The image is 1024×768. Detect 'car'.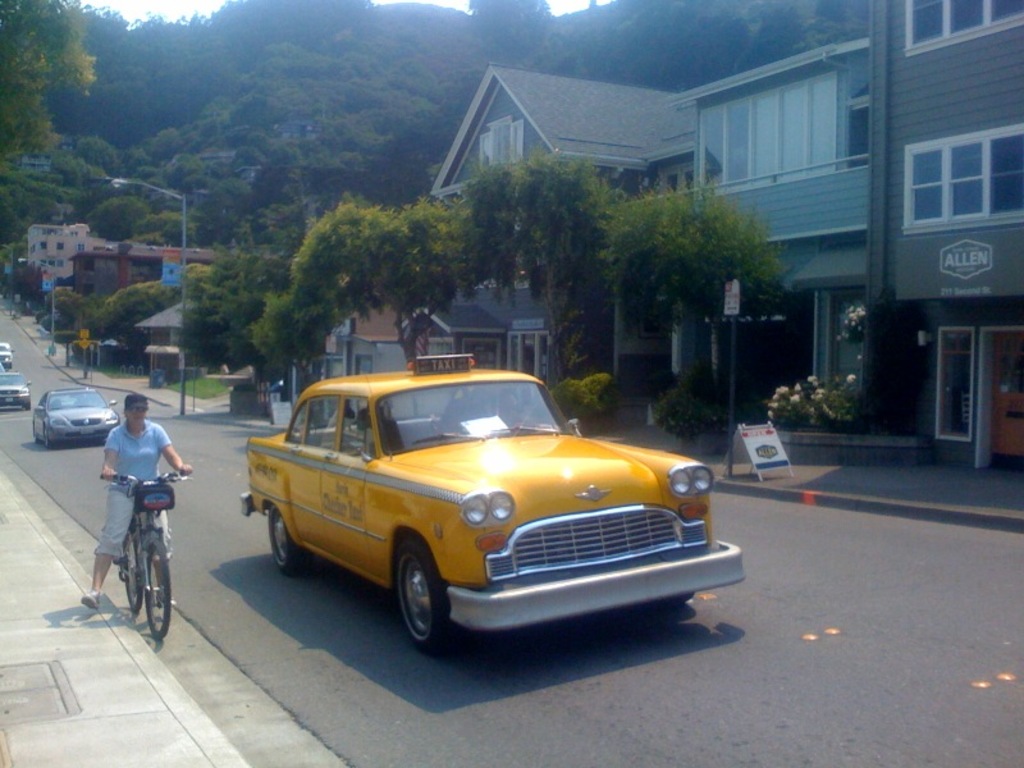
Detection: BBox(243, 358, 741, 654).
